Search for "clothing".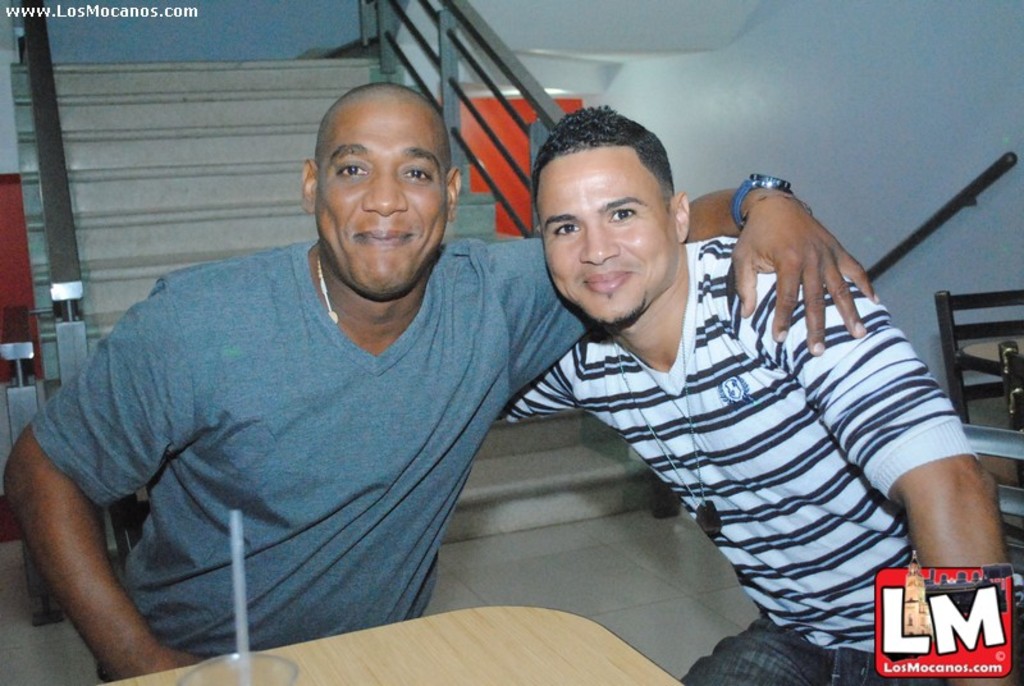
Found at [left=35, top=216, right=567, bottom=653].
